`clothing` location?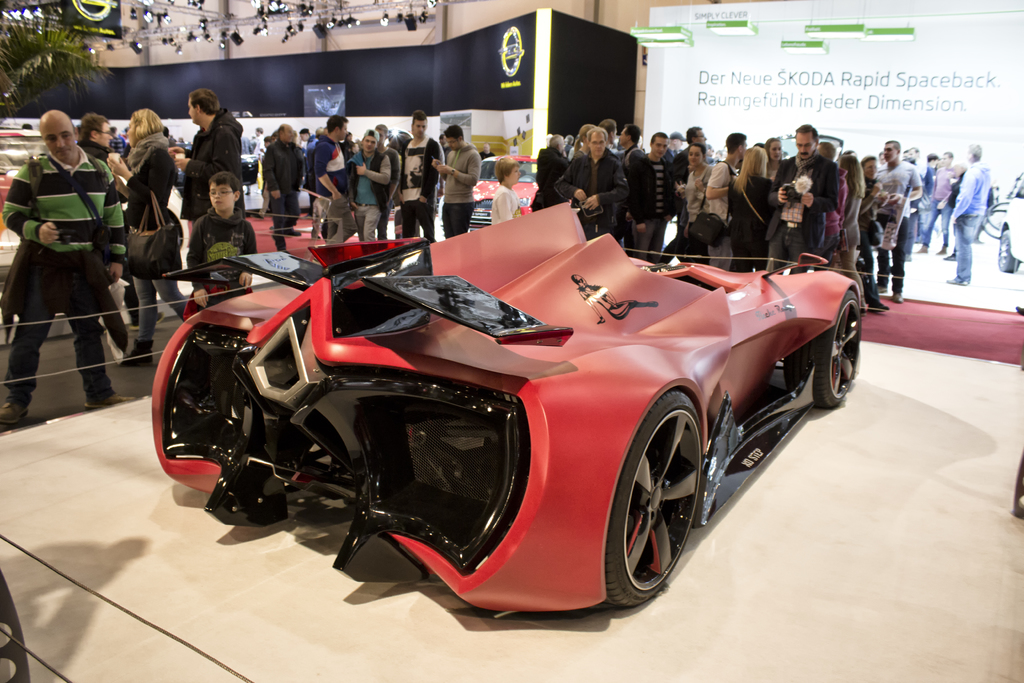
bbox=(177, 109, 243, 290)
